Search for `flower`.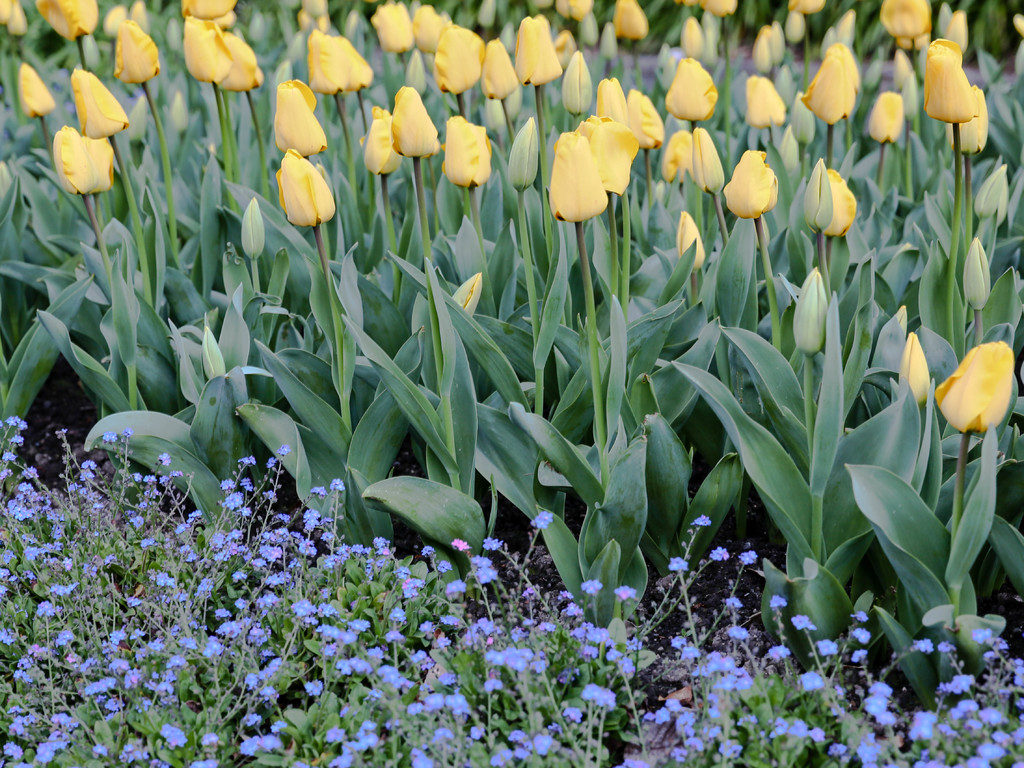
Found at box(898, 331, 929, 408).
